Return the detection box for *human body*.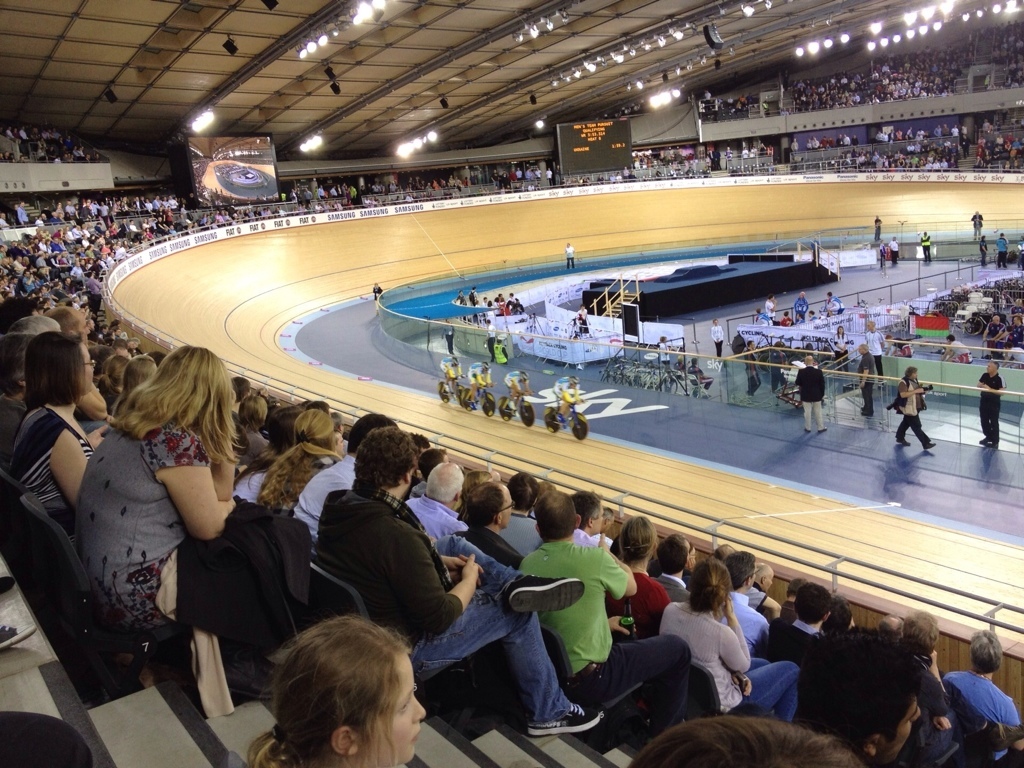
BBox(863, 327, 881, 384).
